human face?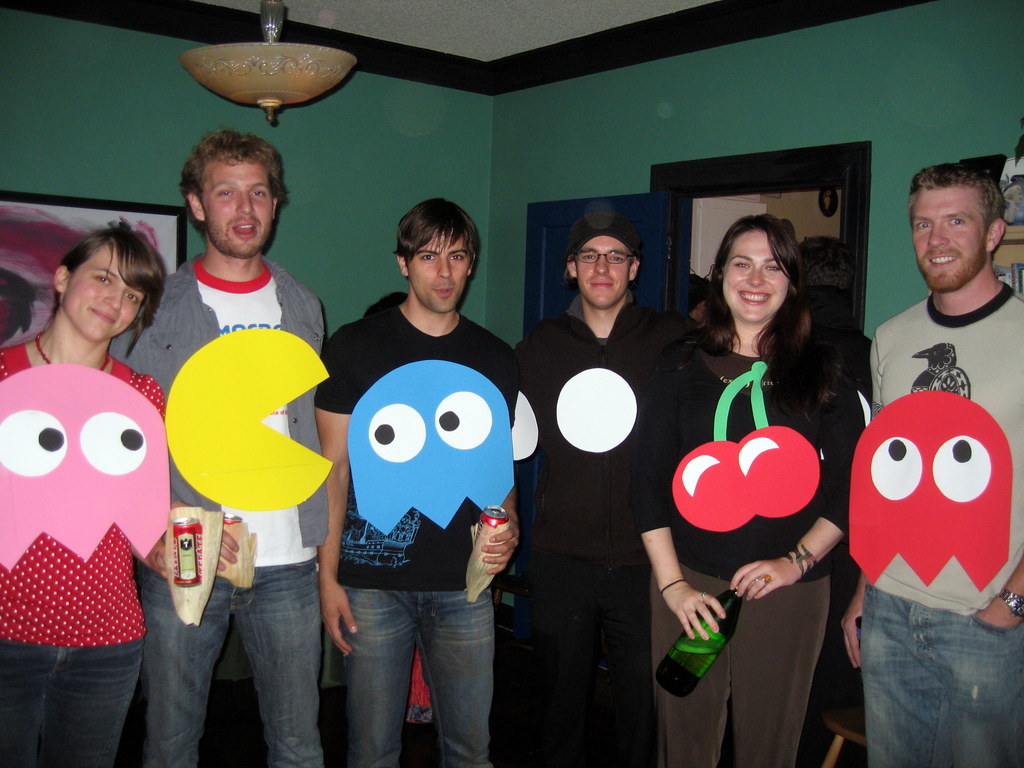
locate(67, 244, 145, 341)
